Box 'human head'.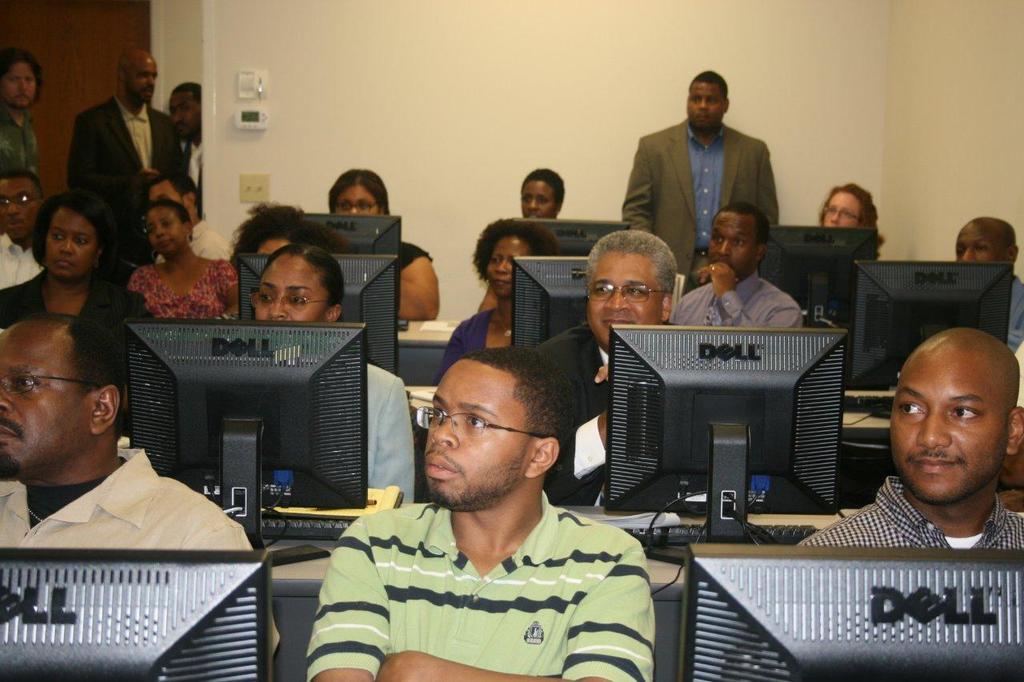
{"x1": 477, "y1": 212, "x2": 544, "y2": 296}.
